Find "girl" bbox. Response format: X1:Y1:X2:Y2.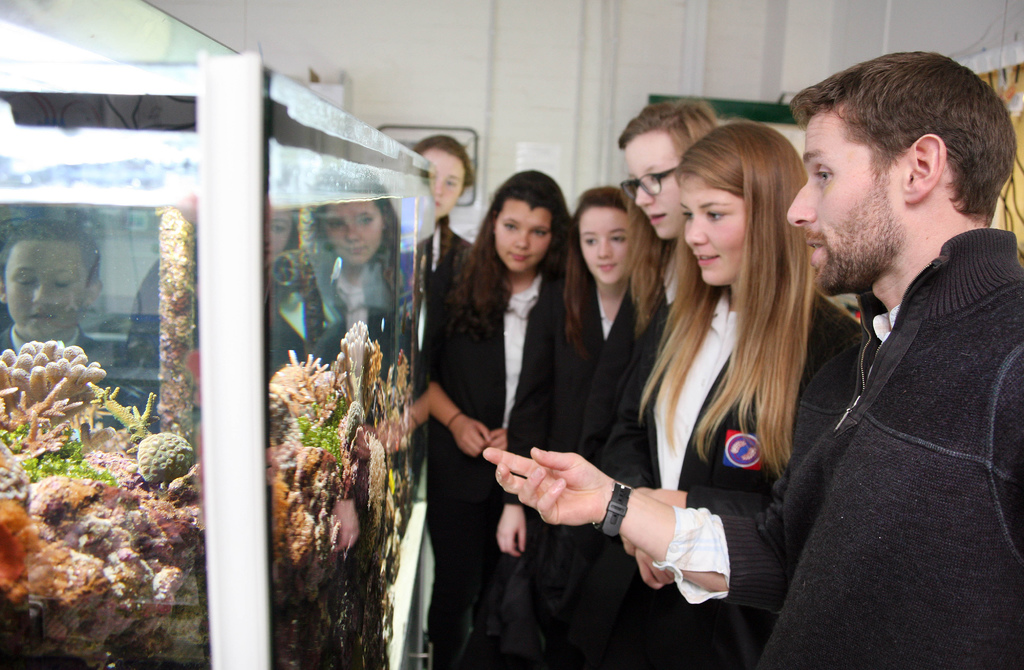
429:172:572:669.
